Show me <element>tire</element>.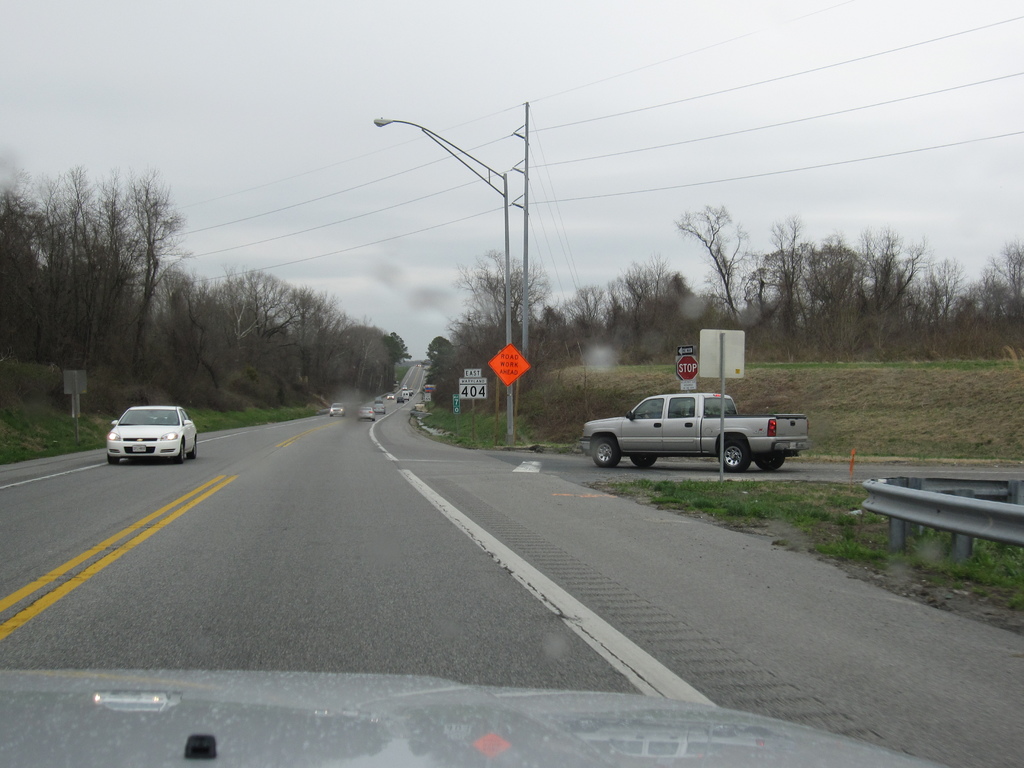
<element>tire</element> is here: (left=109, top=455, right=123, bottom=465).
